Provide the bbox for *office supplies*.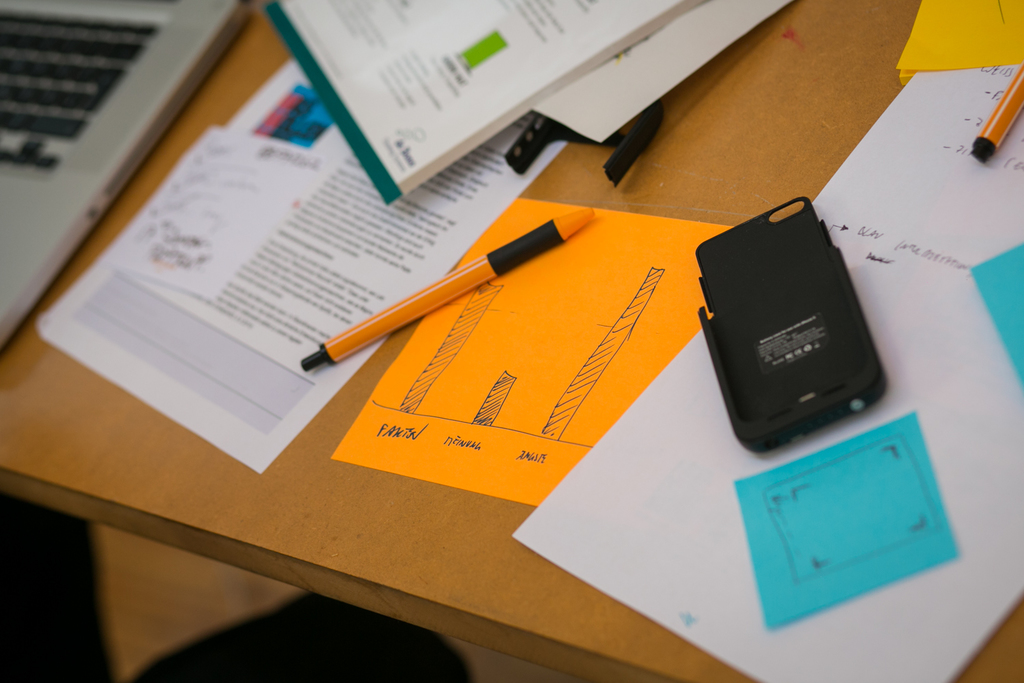
l=698, t=194, r=889, b=458.
